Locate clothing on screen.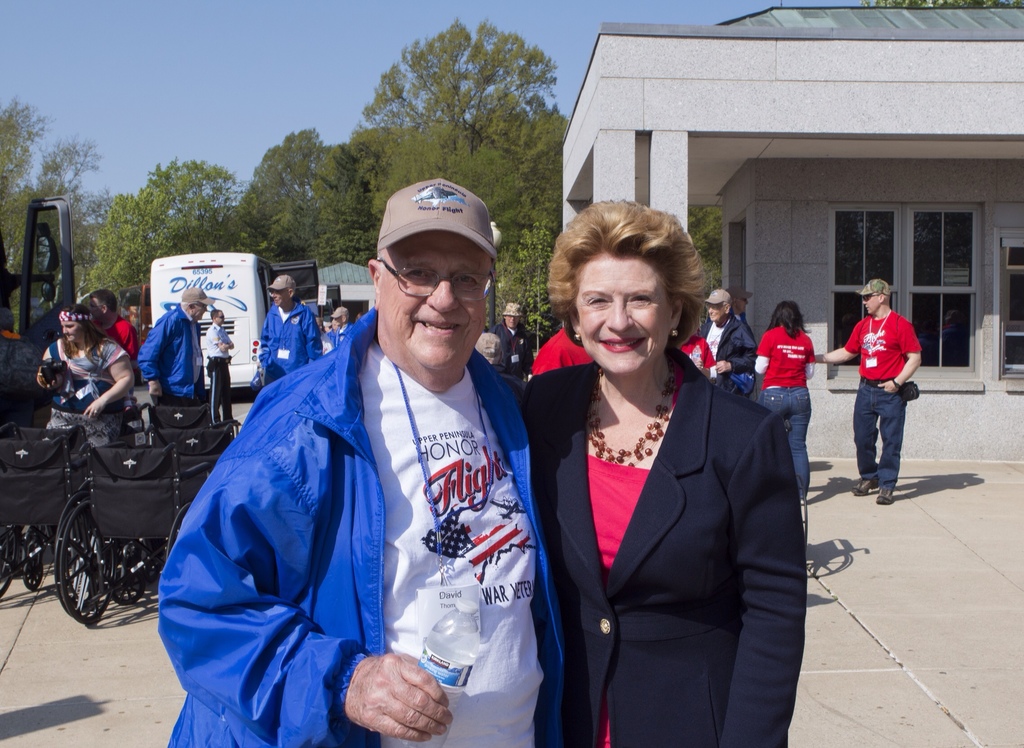
On screen at [256, 303, 318, 393].
